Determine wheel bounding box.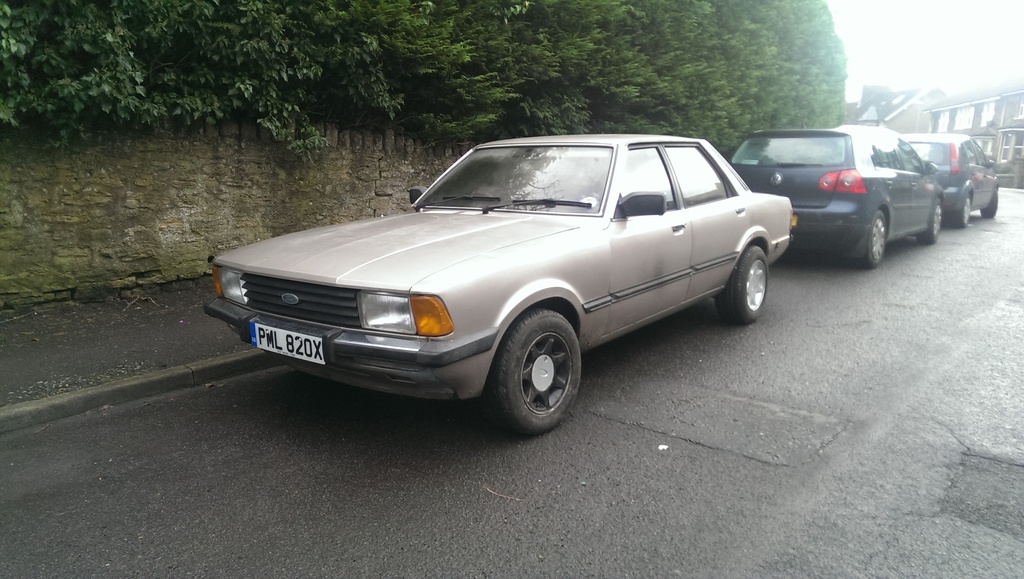
Determined: left=981, top=186, right=997, bottom=216.
